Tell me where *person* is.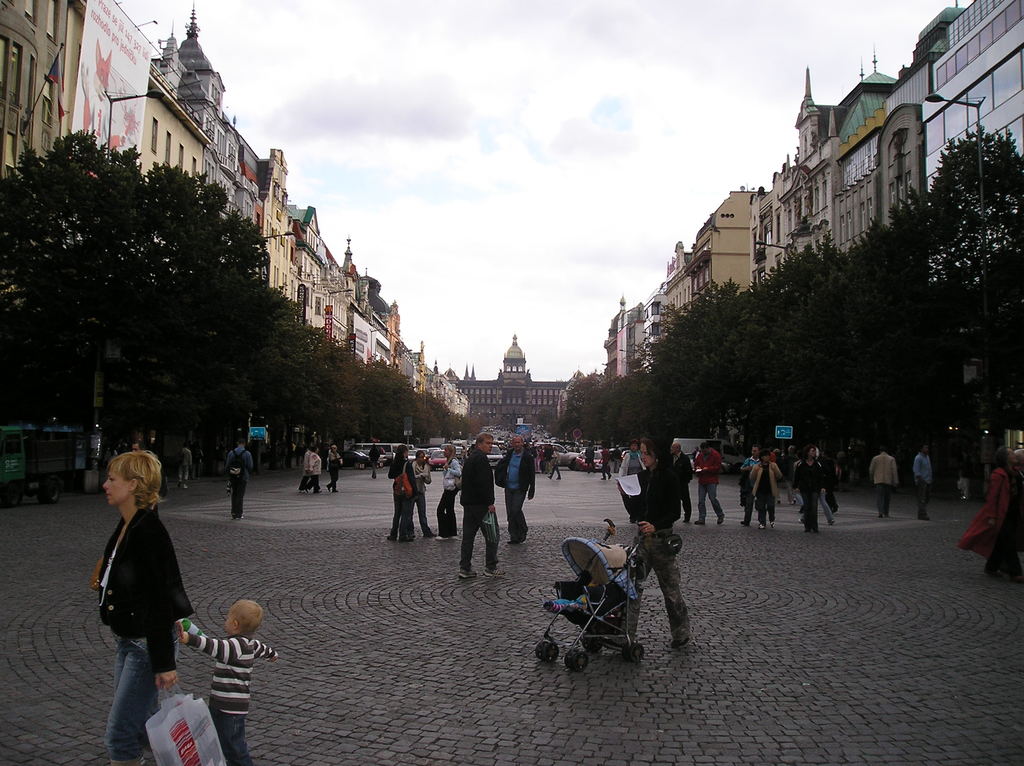
*person* is at crop(874, 446, 906, 513).
